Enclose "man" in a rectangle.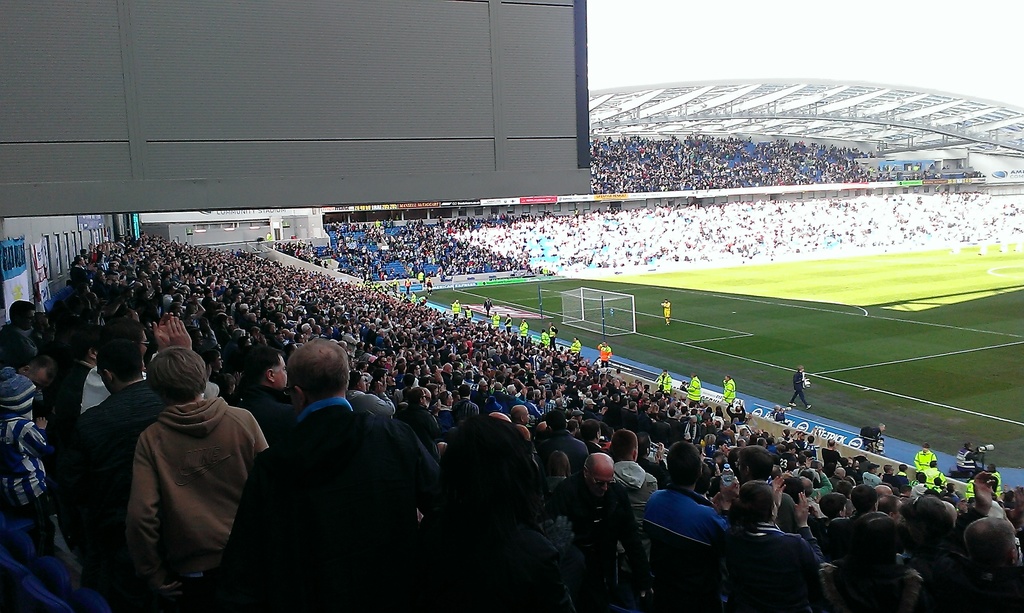
792/366/811/408.
